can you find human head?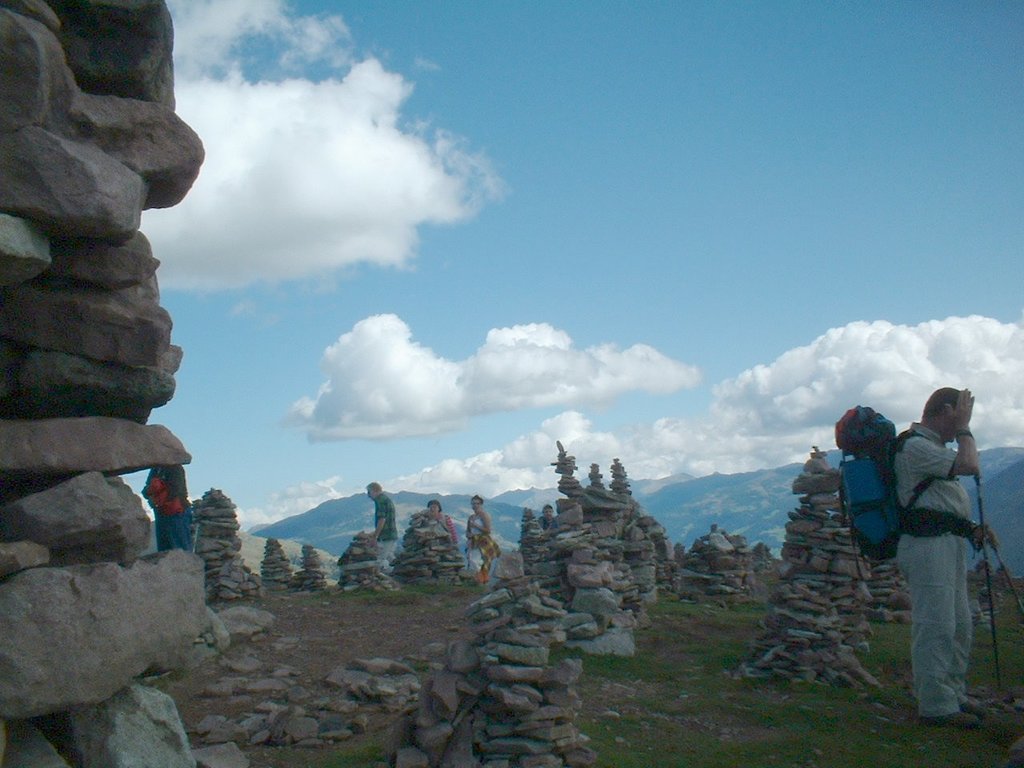
Yes, bounding box: x1=366 y1=480 x2=380 y2=500.
